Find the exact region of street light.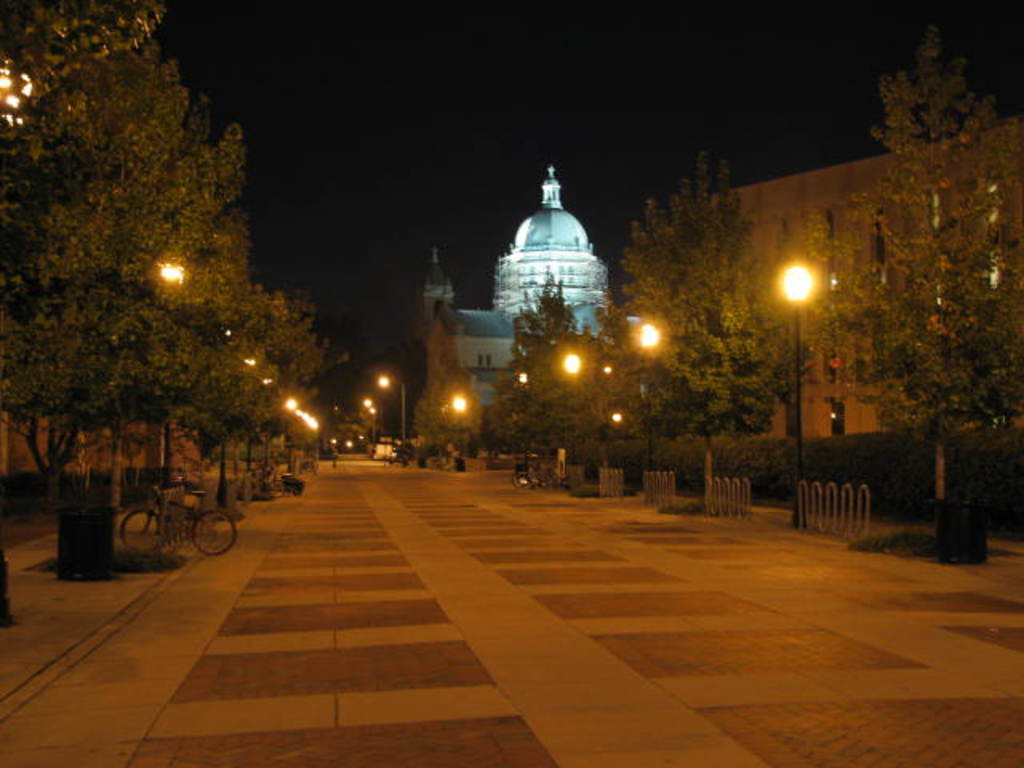
Exact region: Rect(450, 387, 462, 474).
